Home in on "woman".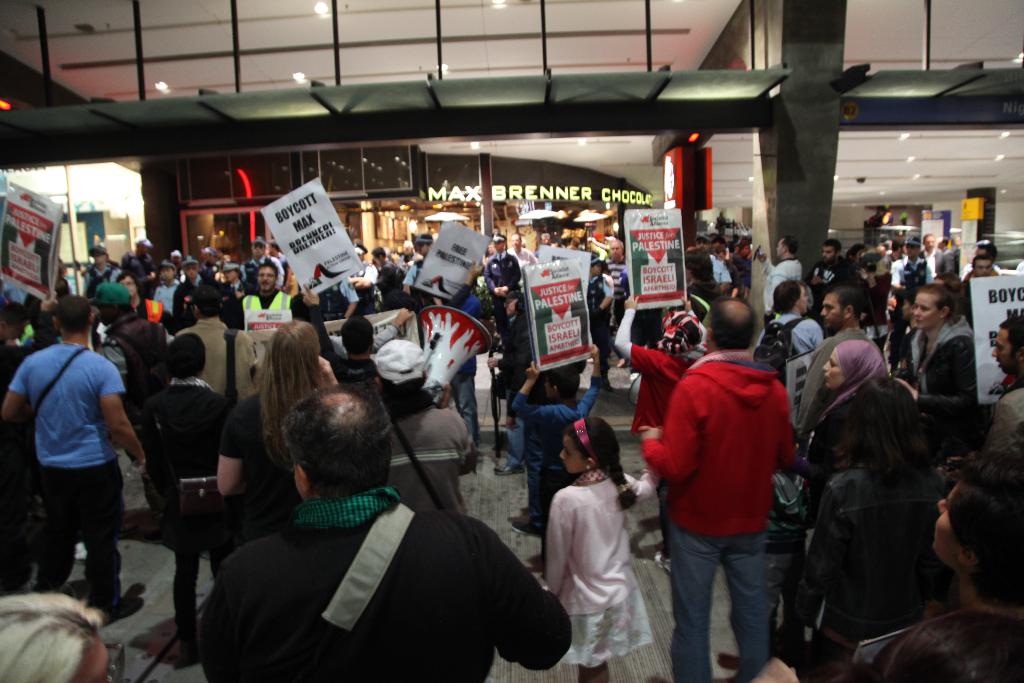
Homed in at region(794, 317, 951, 678).
